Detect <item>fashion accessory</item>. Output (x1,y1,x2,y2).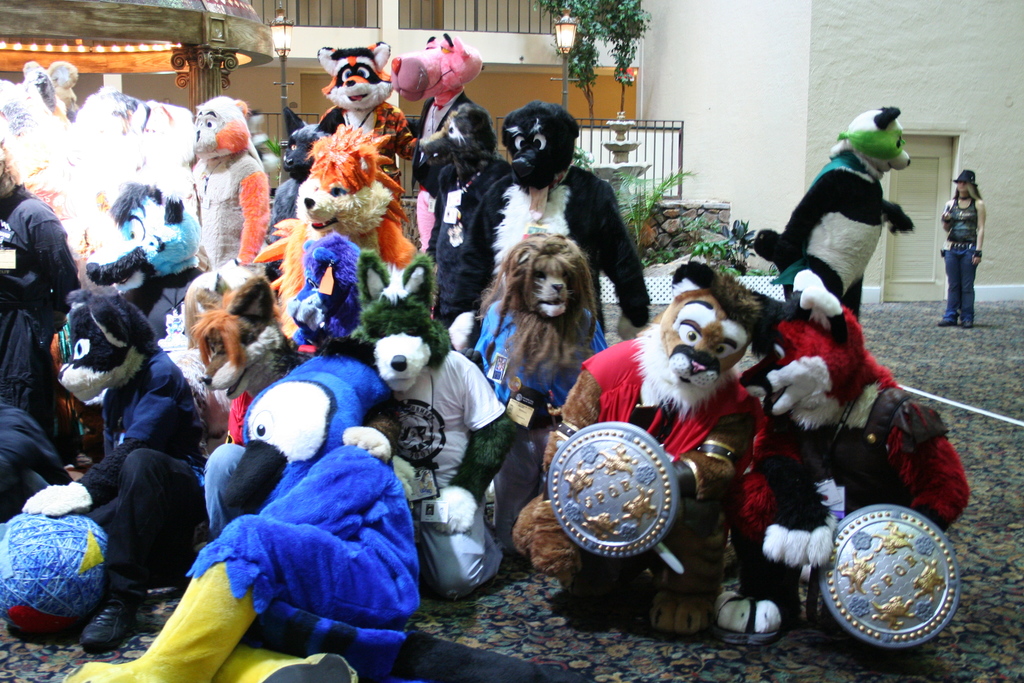
(936,320,953,325).
